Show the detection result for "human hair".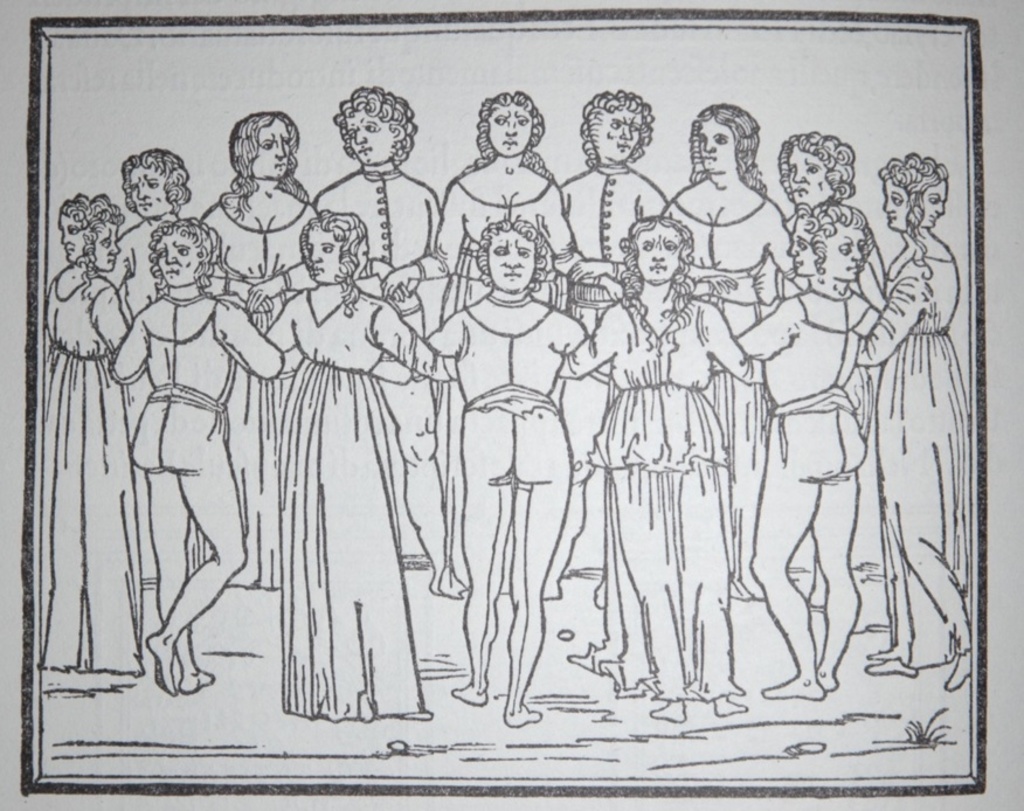
crop(468, 90, 554, 175).
